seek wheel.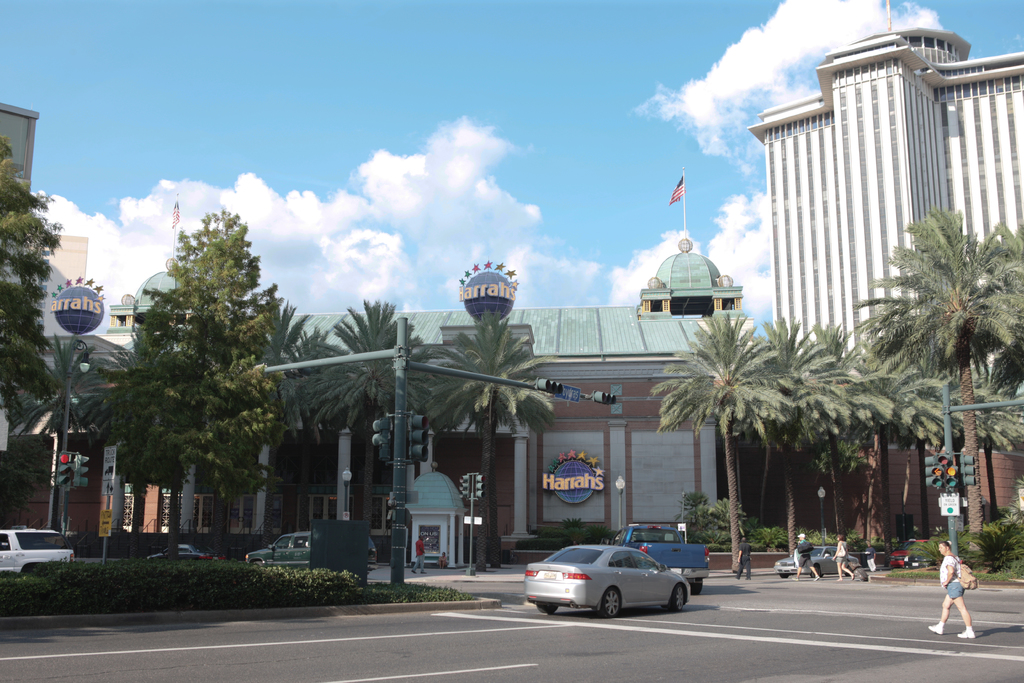
pyautogui.locateOnScreen(593, 585, 624, 625).
